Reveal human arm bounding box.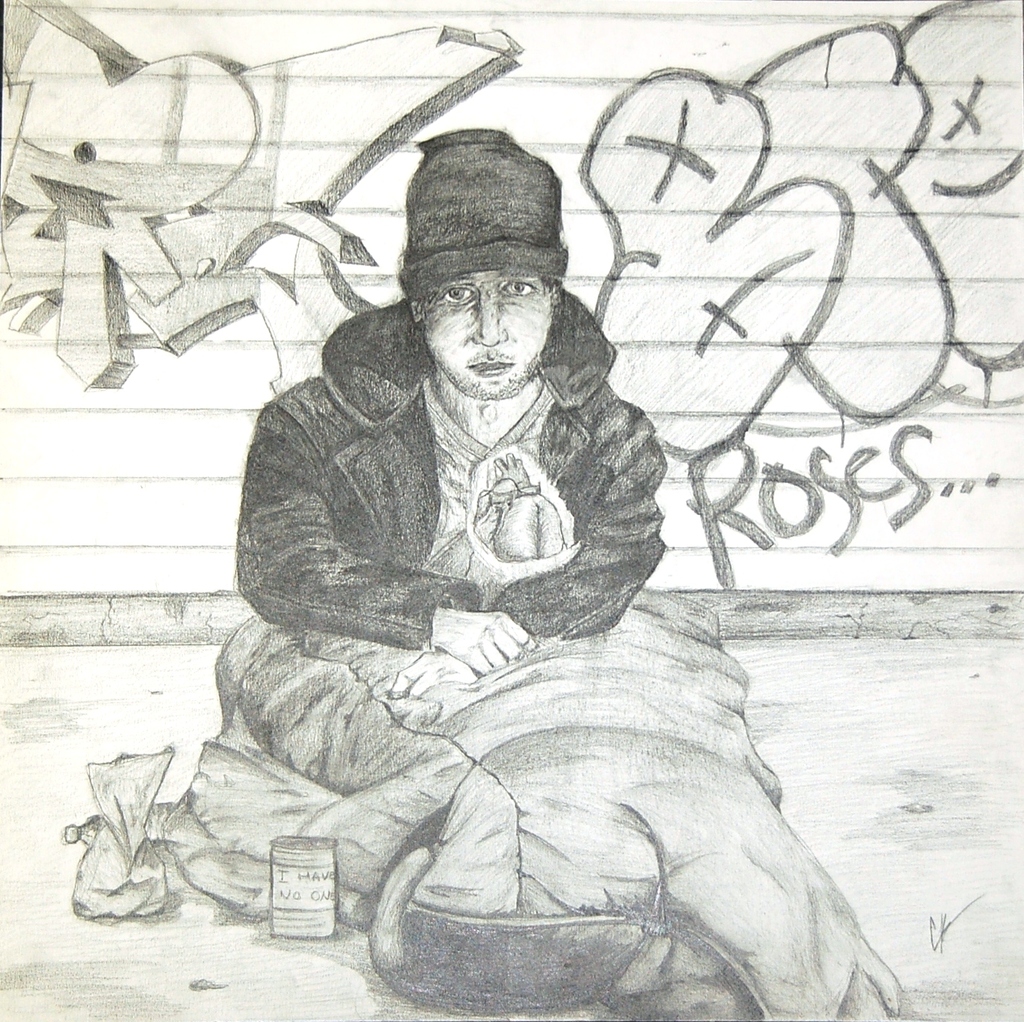
Revealed: 232:394:534:674.
